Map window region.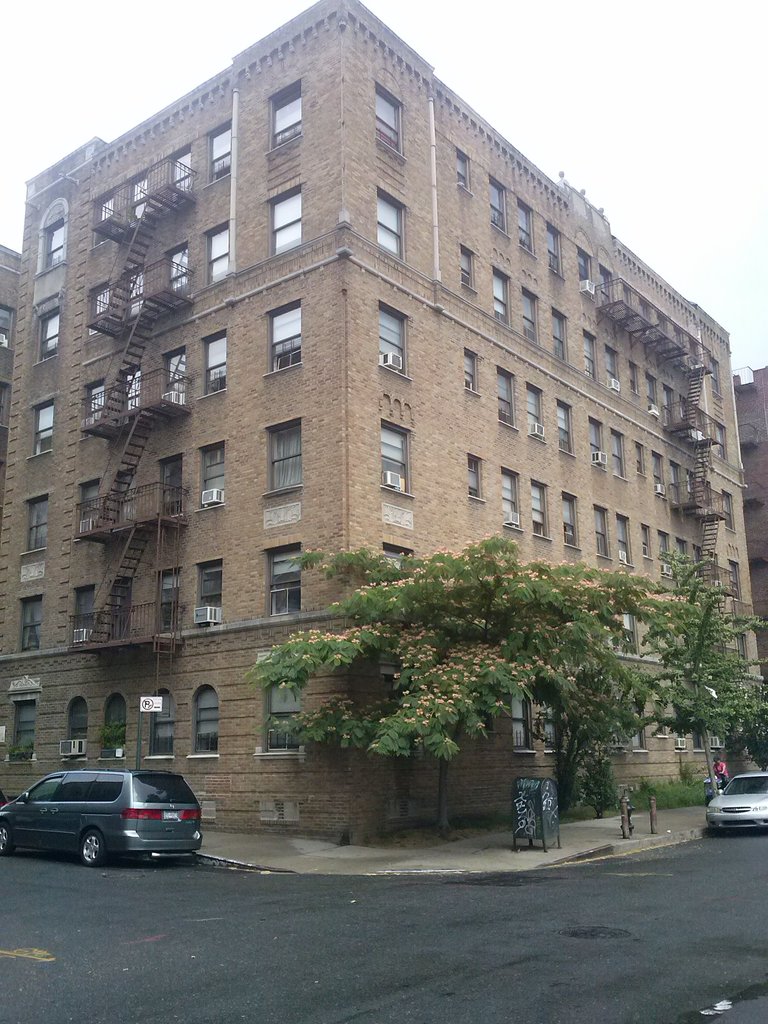
Mapped to (x1=643, y1=296, x2=652, y2=336).
